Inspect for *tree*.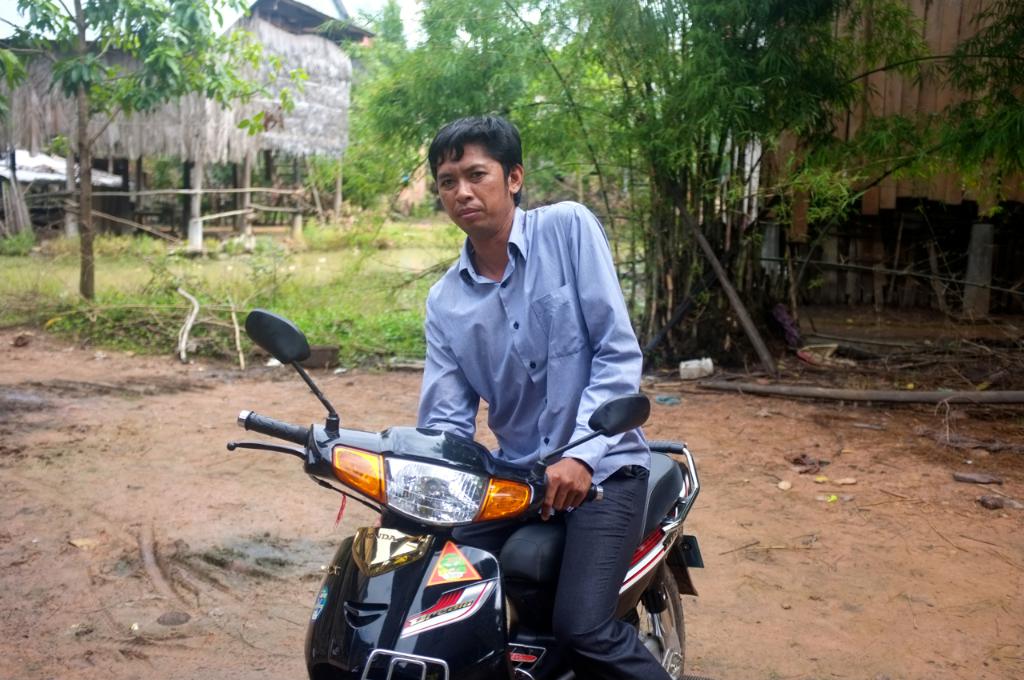
Inspection: <bbox>0, 0, 302, 290</bbox>.
